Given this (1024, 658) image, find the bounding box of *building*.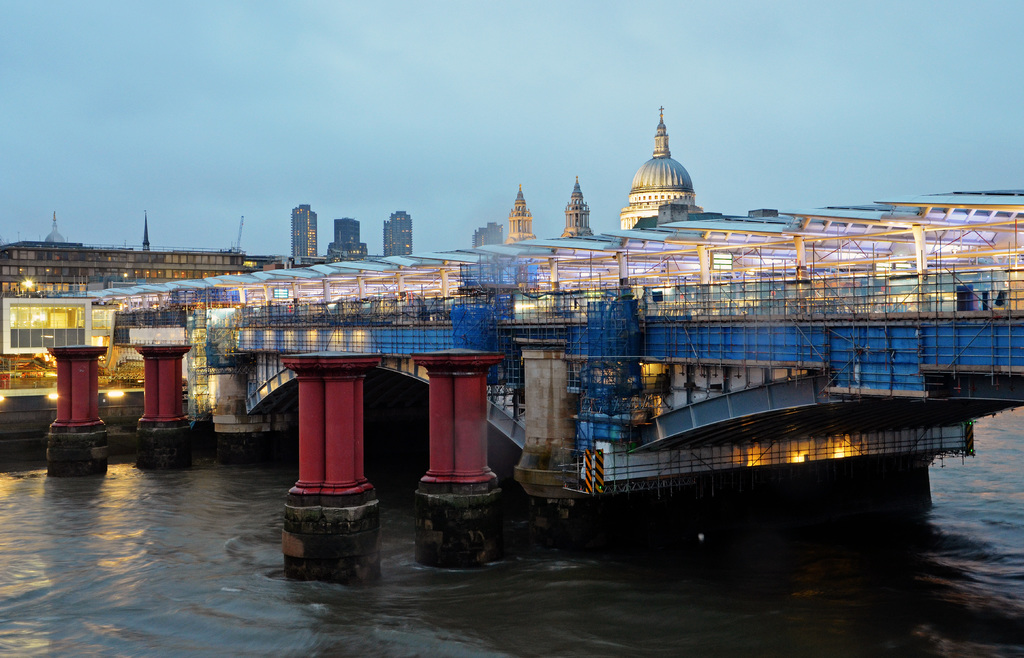
[291,202,316,256].
